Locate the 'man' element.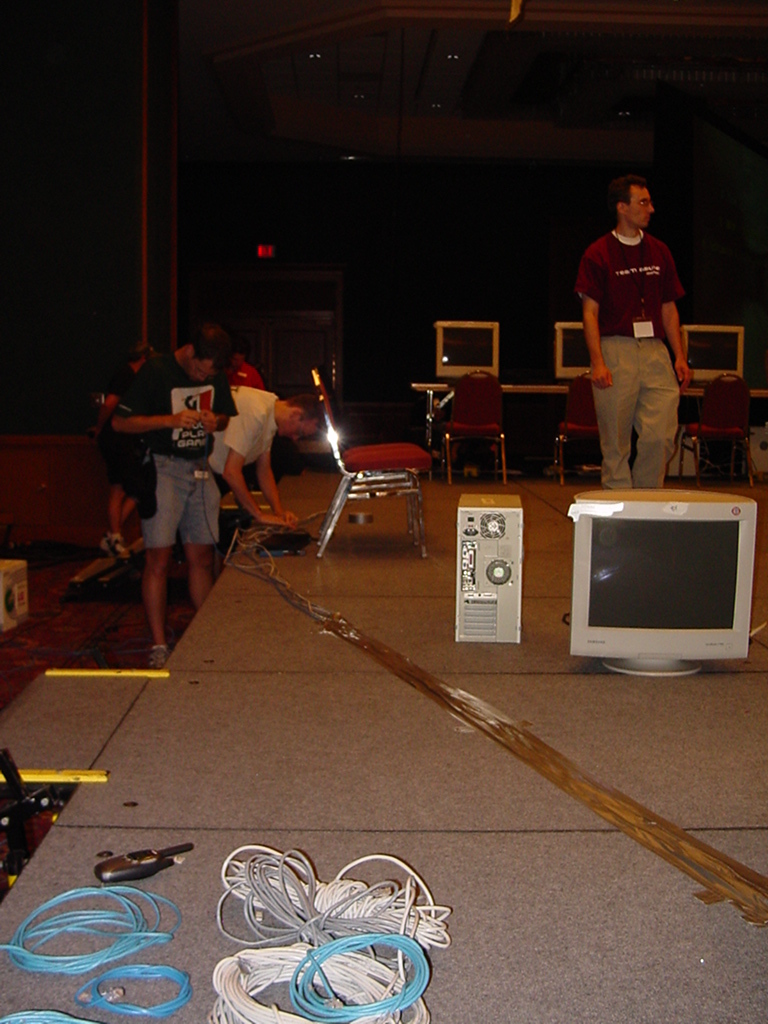
Element bbox: [x1=97, y1=345, x2=153, y2=558].
